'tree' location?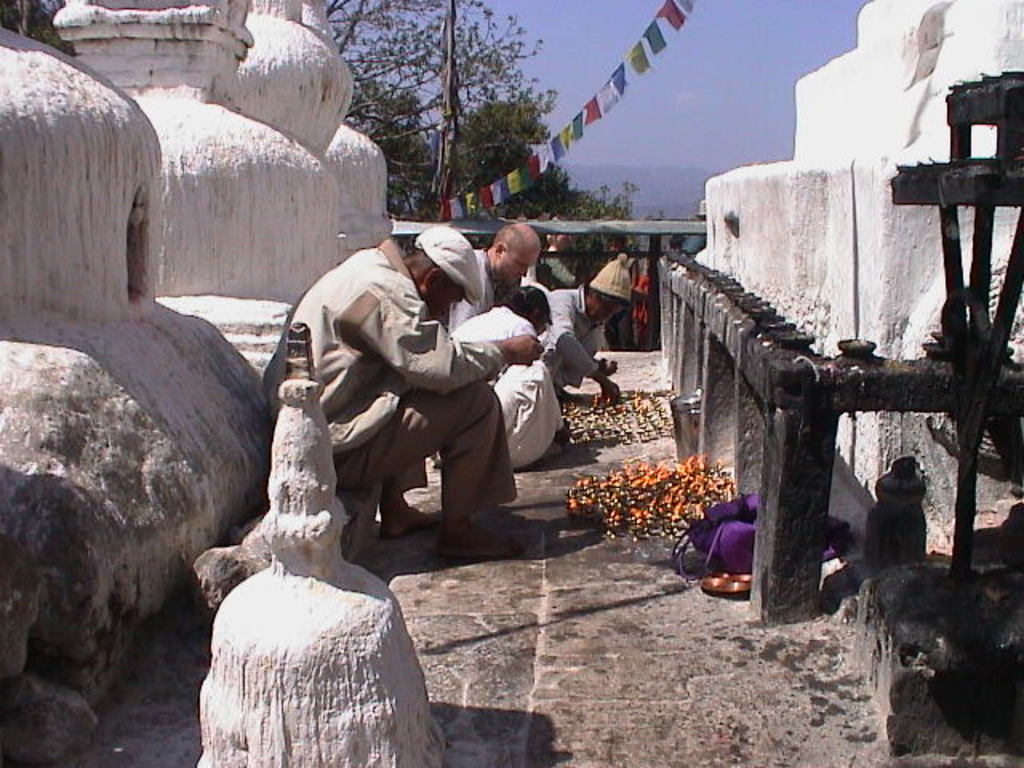
0,0,75,58
